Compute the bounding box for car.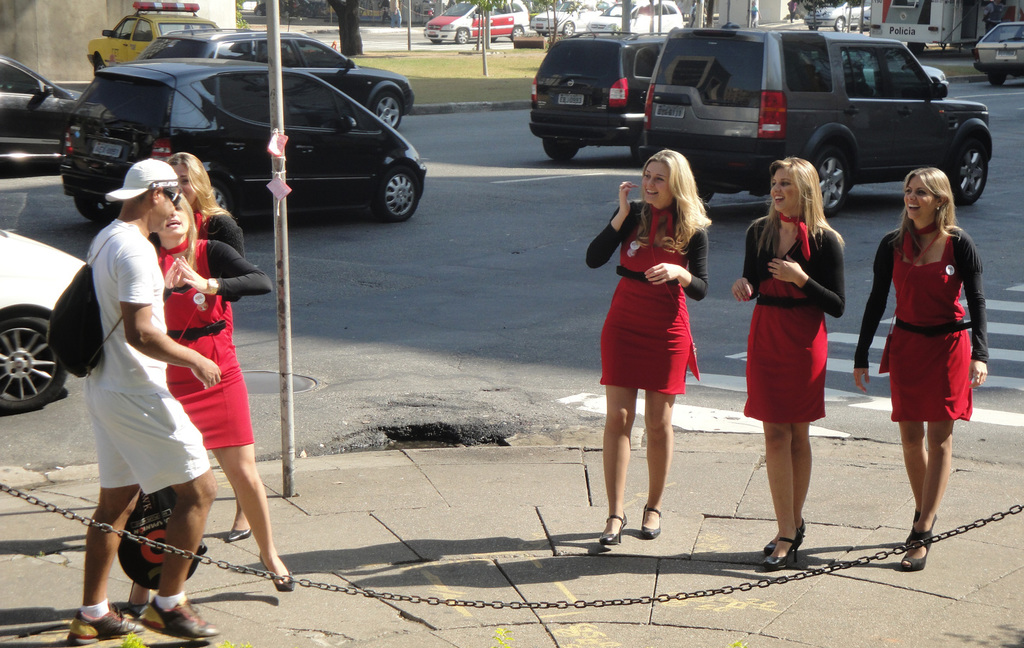
(0,227,96,421).
